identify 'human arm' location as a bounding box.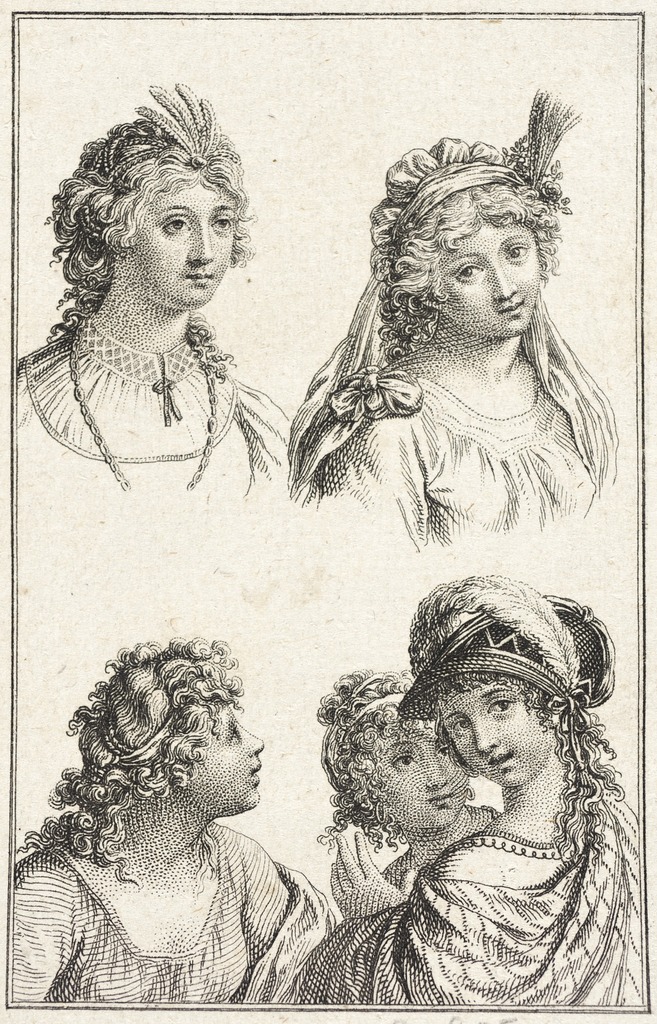
332:833:415:918.
